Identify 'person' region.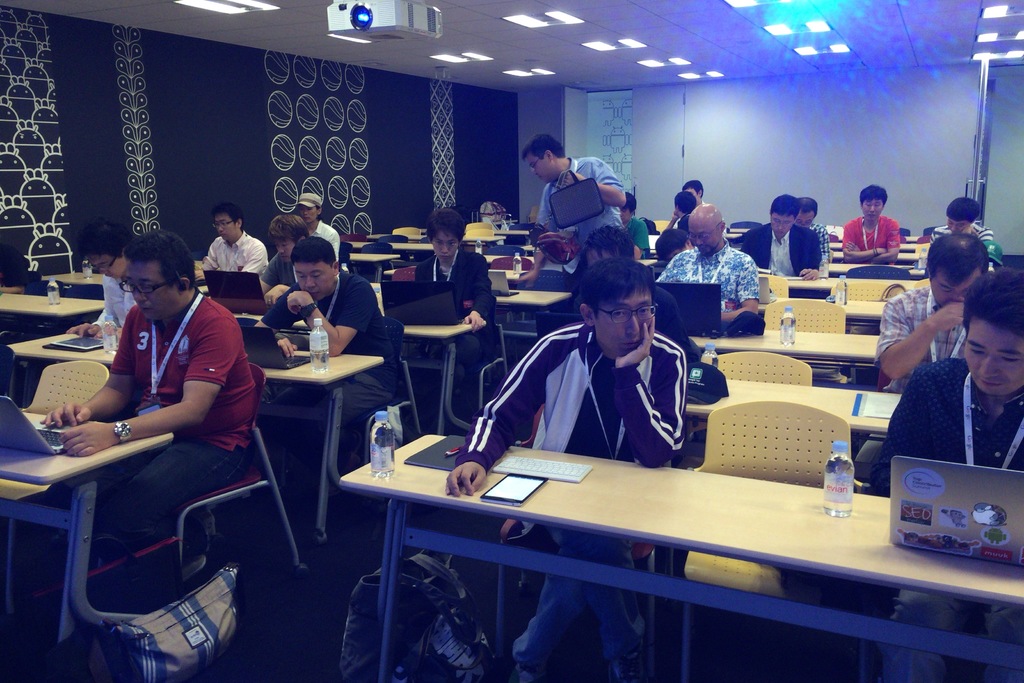
Region: region(874, 231, 986, 491).
